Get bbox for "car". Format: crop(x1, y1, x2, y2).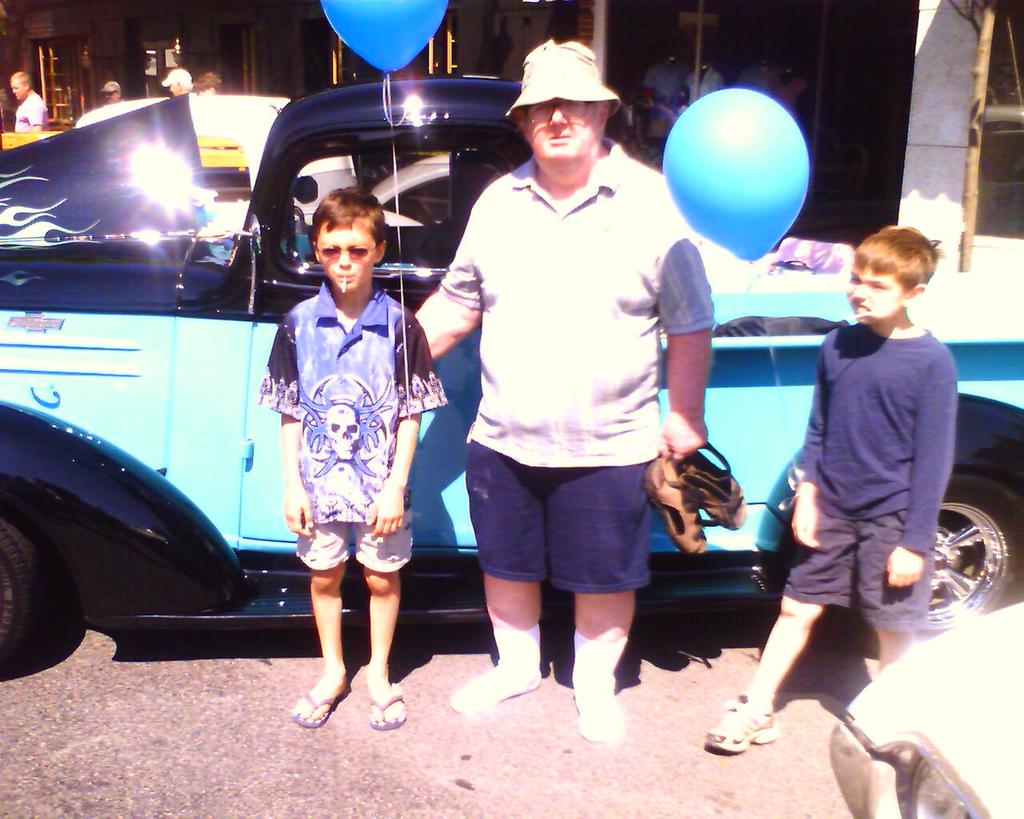
crop(74, 95, 450, 238).
